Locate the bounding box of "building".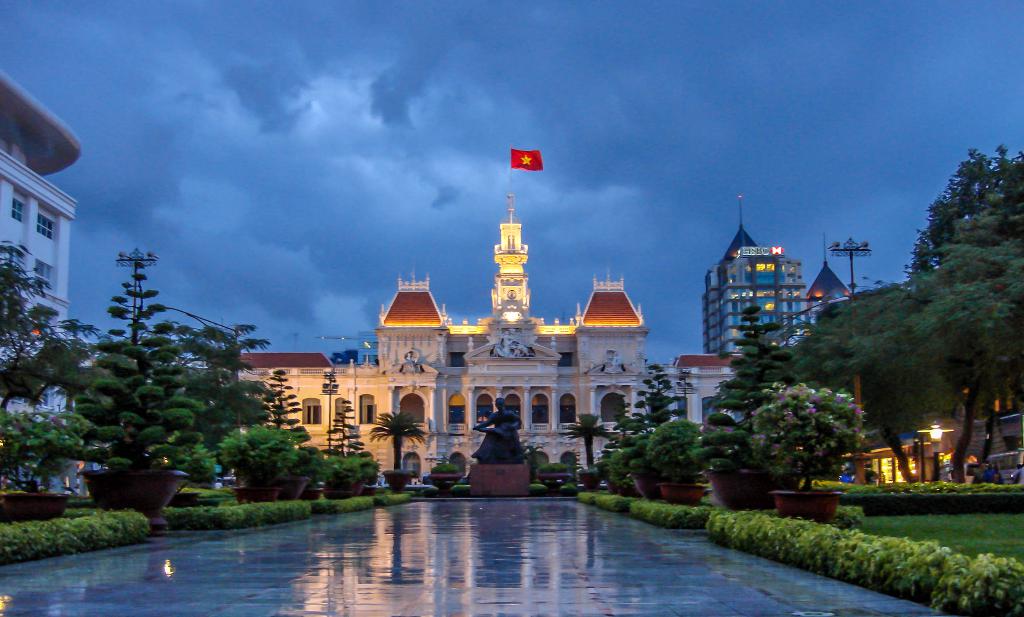
Bounding box: (x1=701, y1=224, x2=812, y2=364).
